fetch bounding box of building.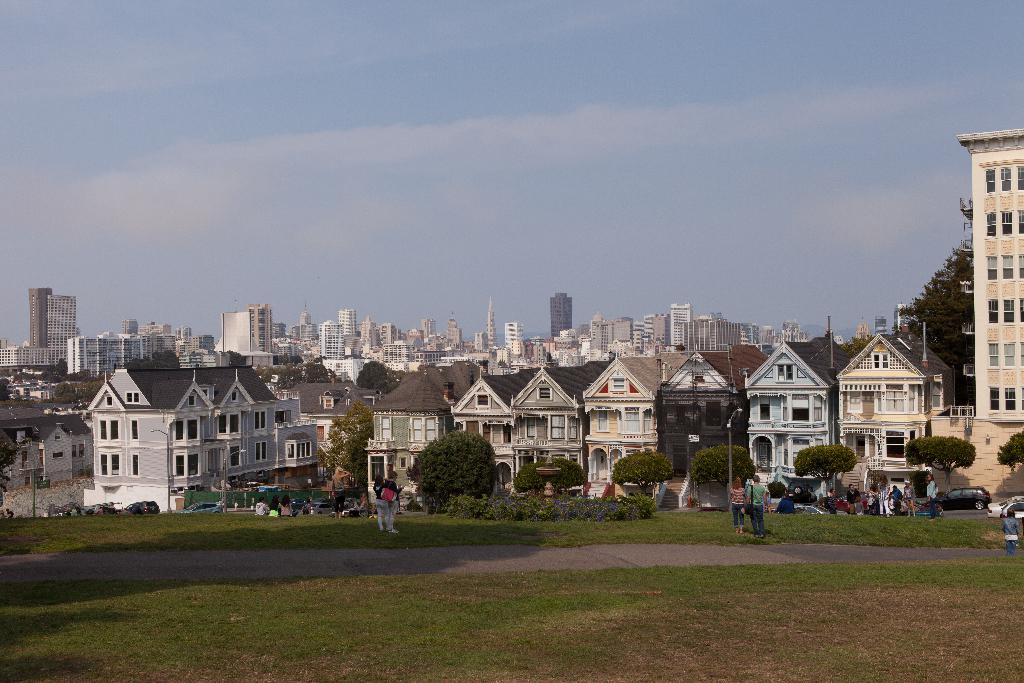
Bbox: 966,128,1023,504.
